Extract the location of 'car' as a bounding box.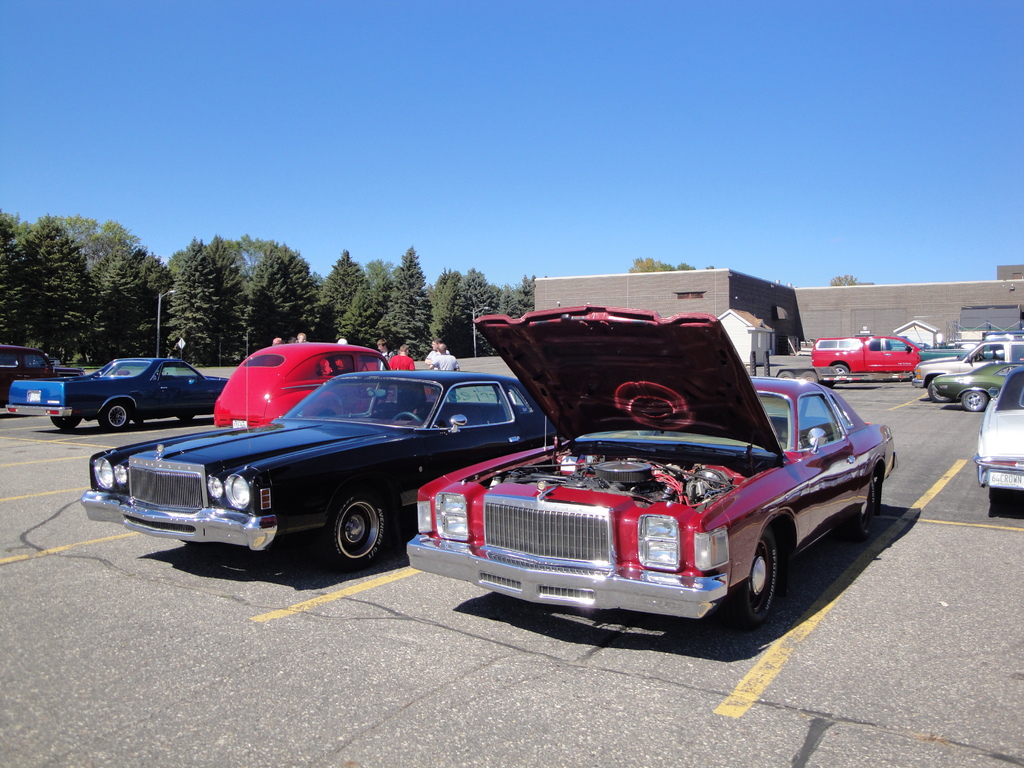
[84,364,548,580].
